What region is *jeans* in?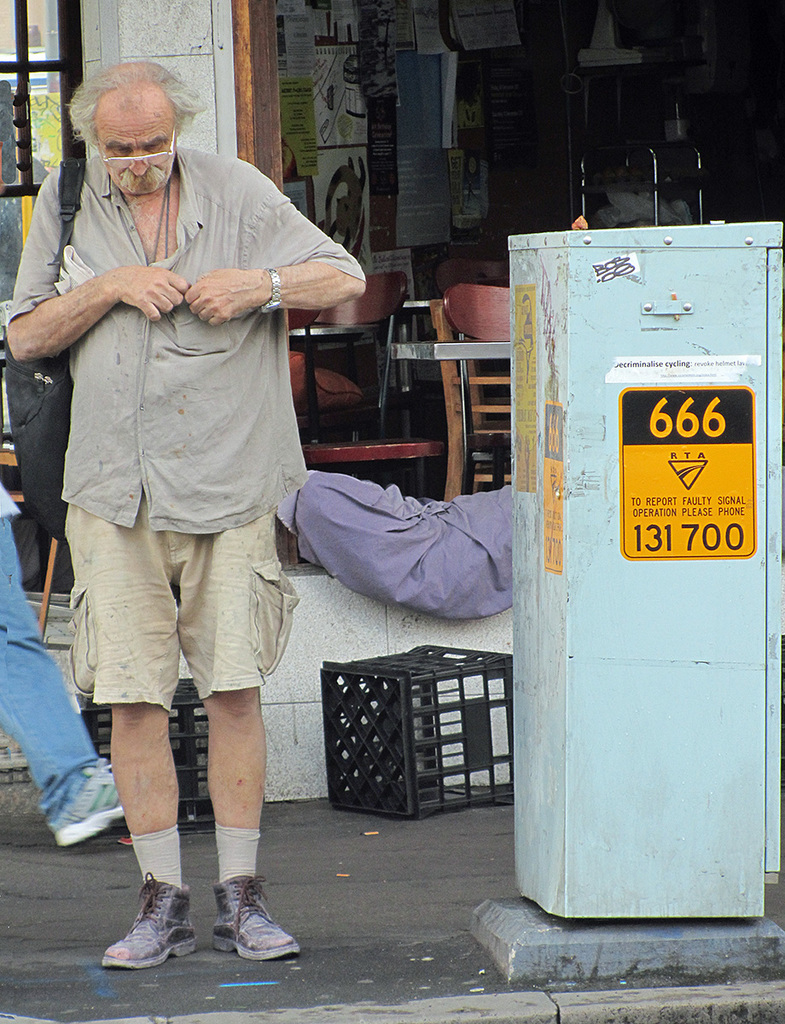
box=[0, 520, 96, 817].
